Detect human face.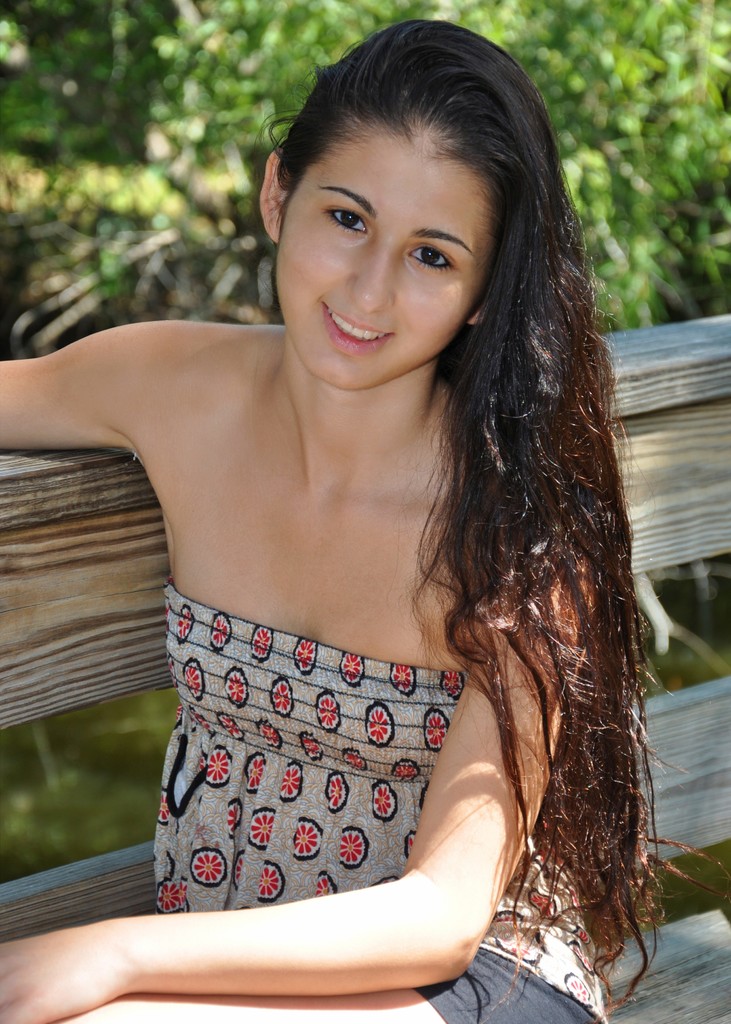
Detected at locate(275, 120, 490, 391).
